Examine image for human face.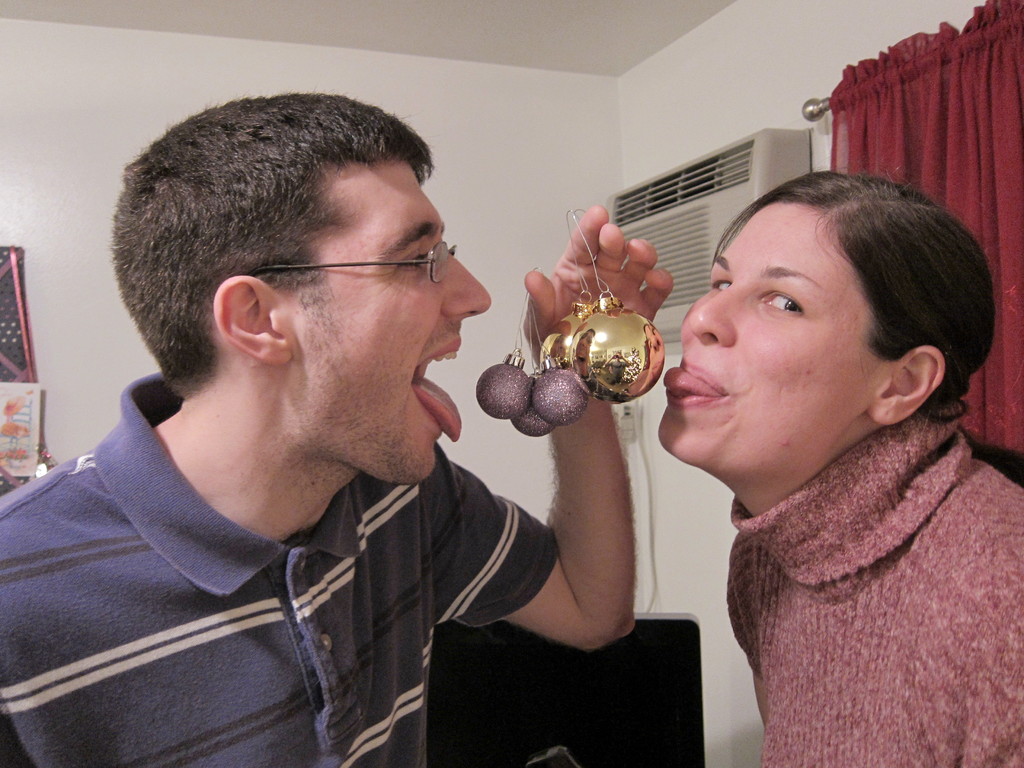
Examination result: 654:203:888:468.
